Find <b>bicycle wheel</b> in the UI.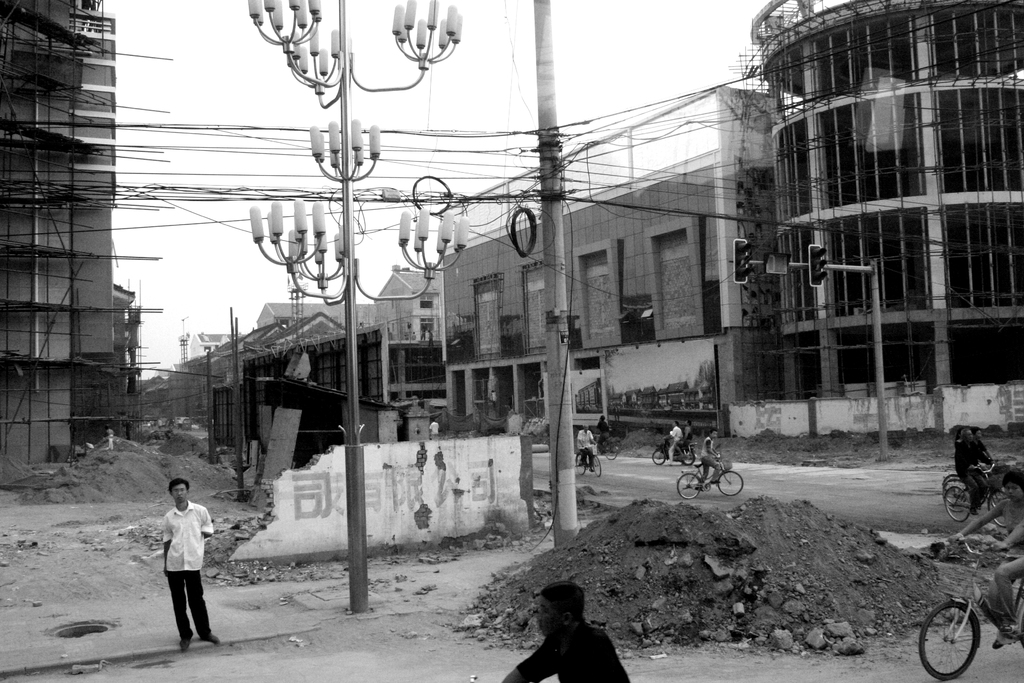
UI element at locate(943, 482, 975, 523).
